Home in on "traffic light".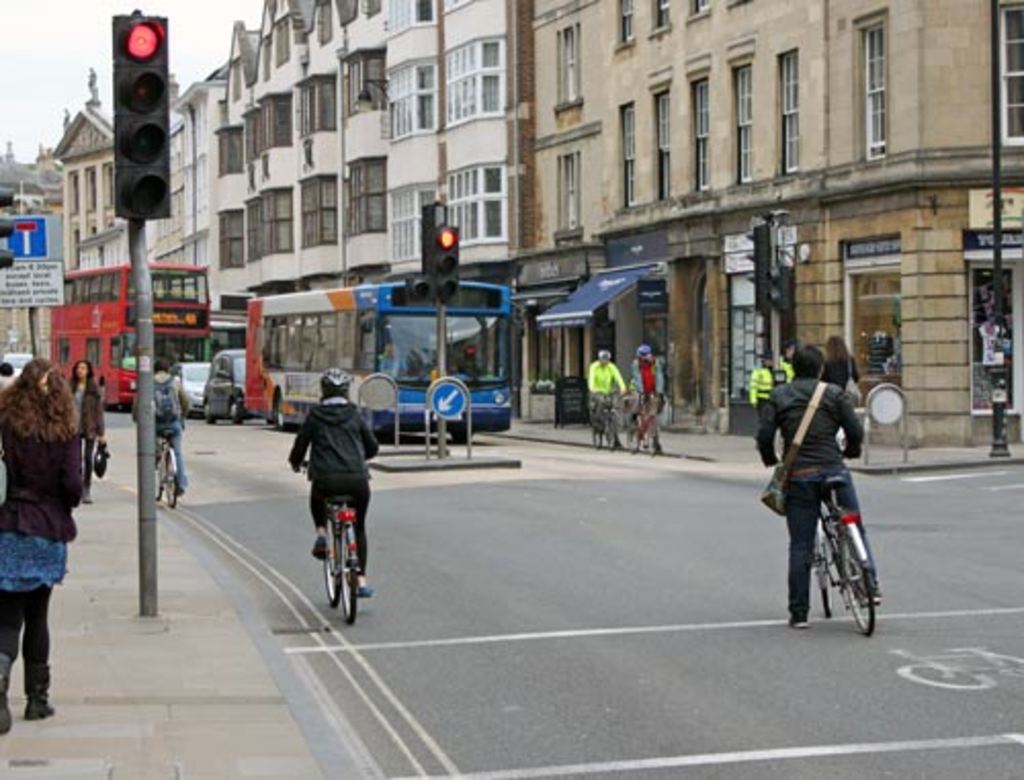
Homed in at locate(766, 262, 793, 313).
